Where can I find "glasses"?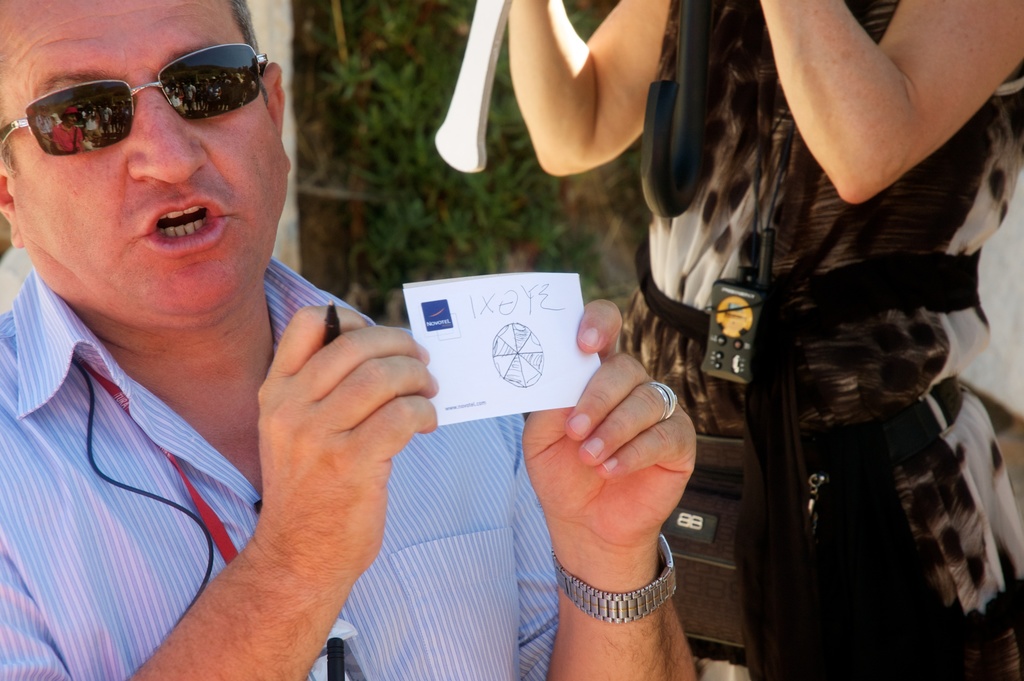
You can find it at region(0, 39, 271, 155).
